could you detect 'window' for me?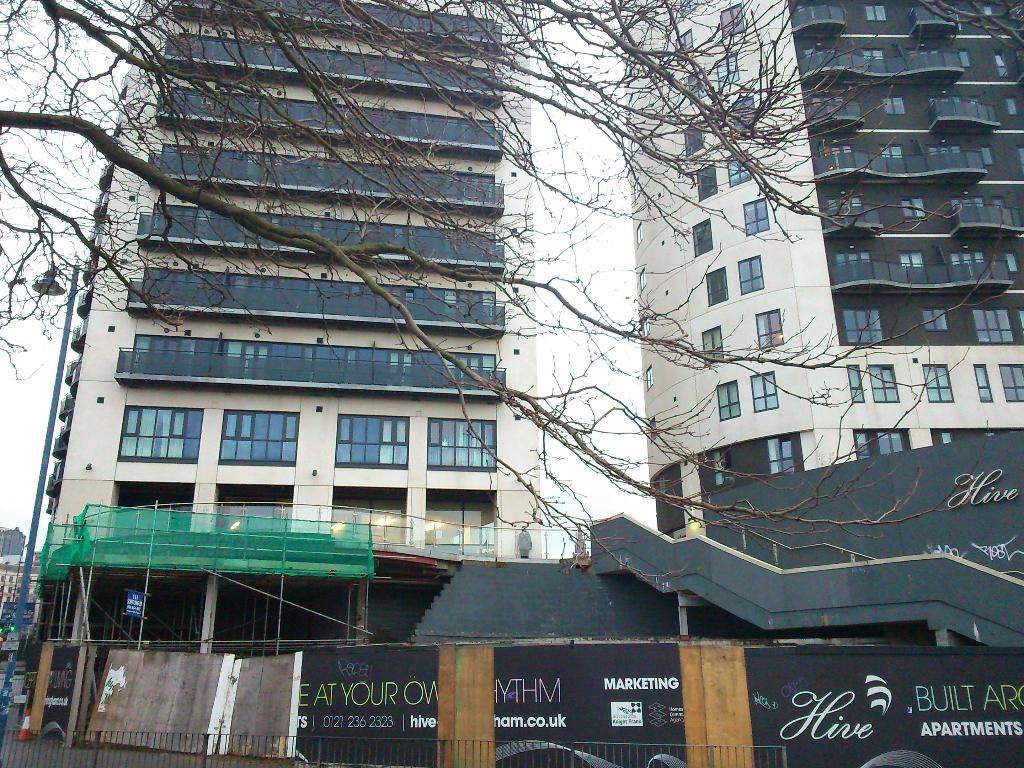
Detection result: bbox=[733, 94, 758, 135].
